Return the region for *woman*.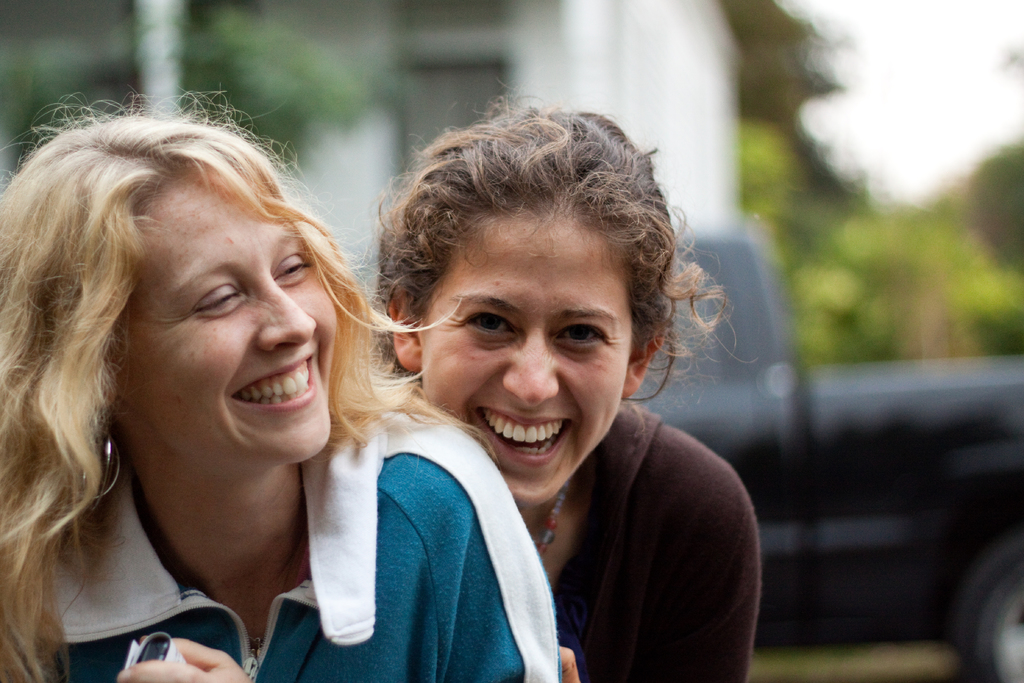
(0,82,565,682).
